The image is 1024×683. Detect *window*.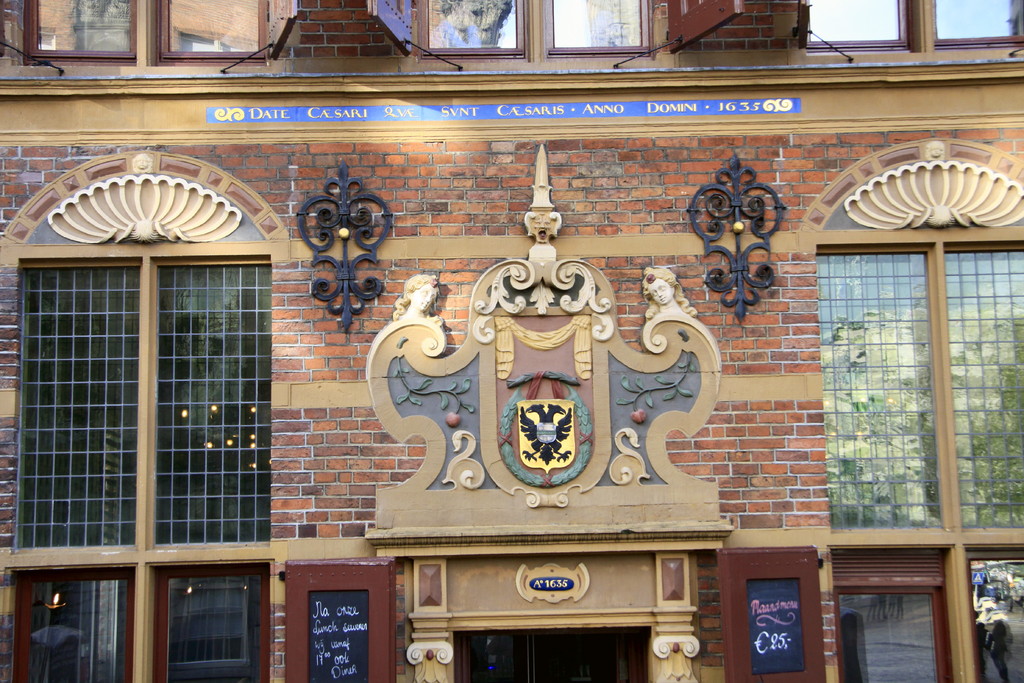
Detection: (left=8, top=557, right=397, bottom=682).
